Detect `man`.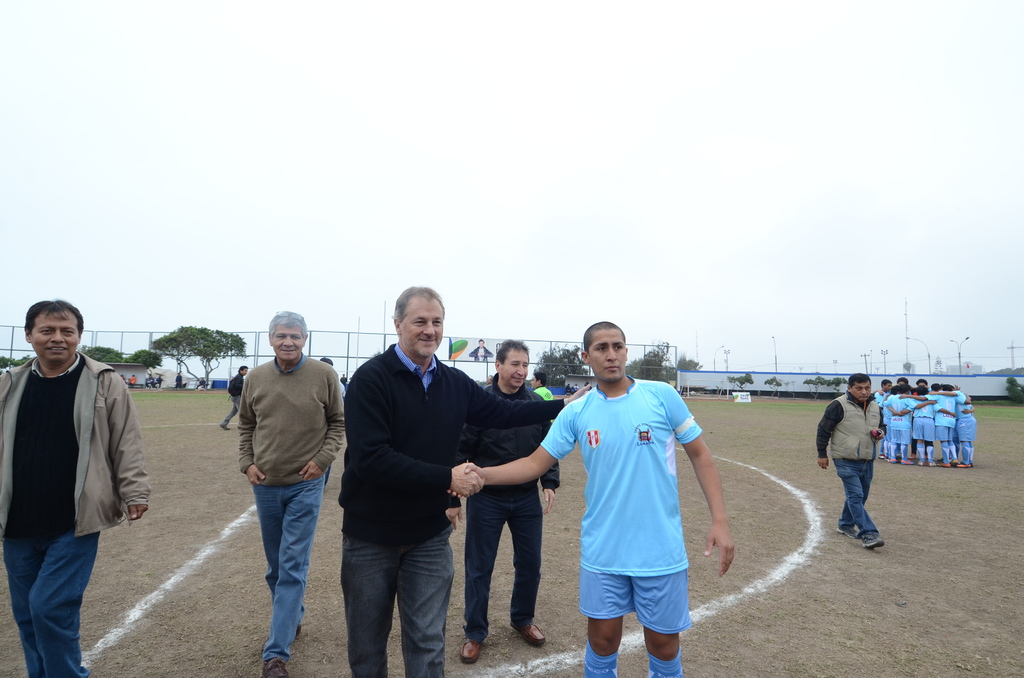
Detected at (5, 291, 139, 651).
